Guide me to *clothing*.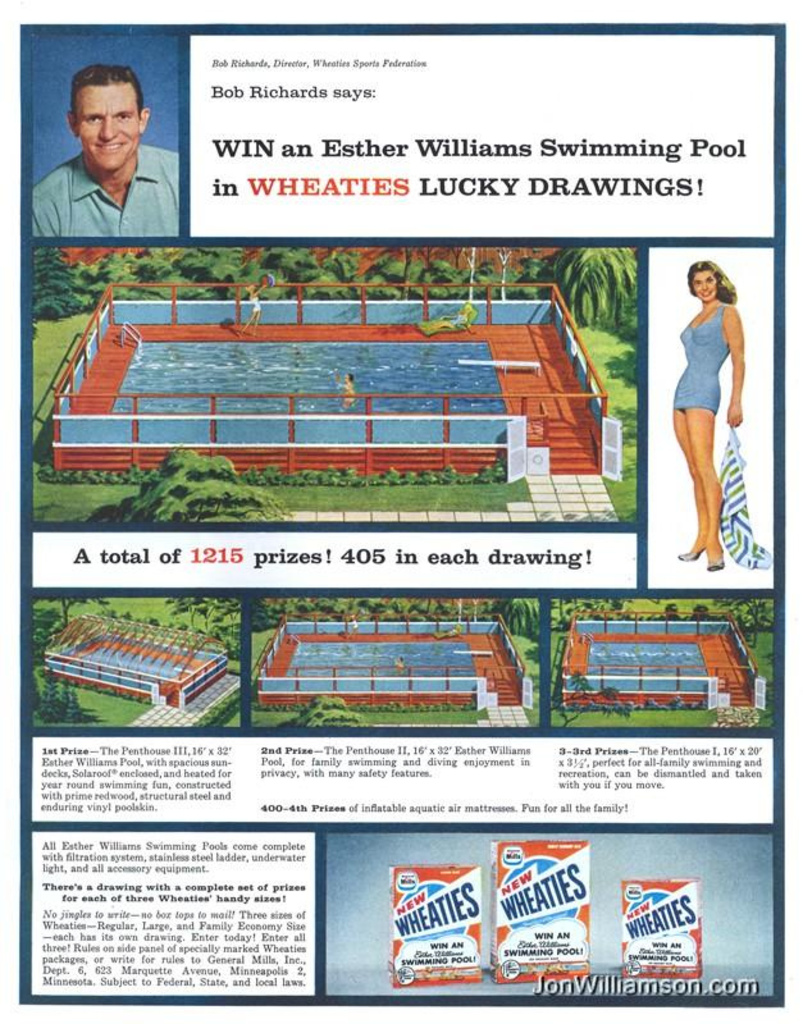
Guidance: l=28, t=148, r=182, b=239.
